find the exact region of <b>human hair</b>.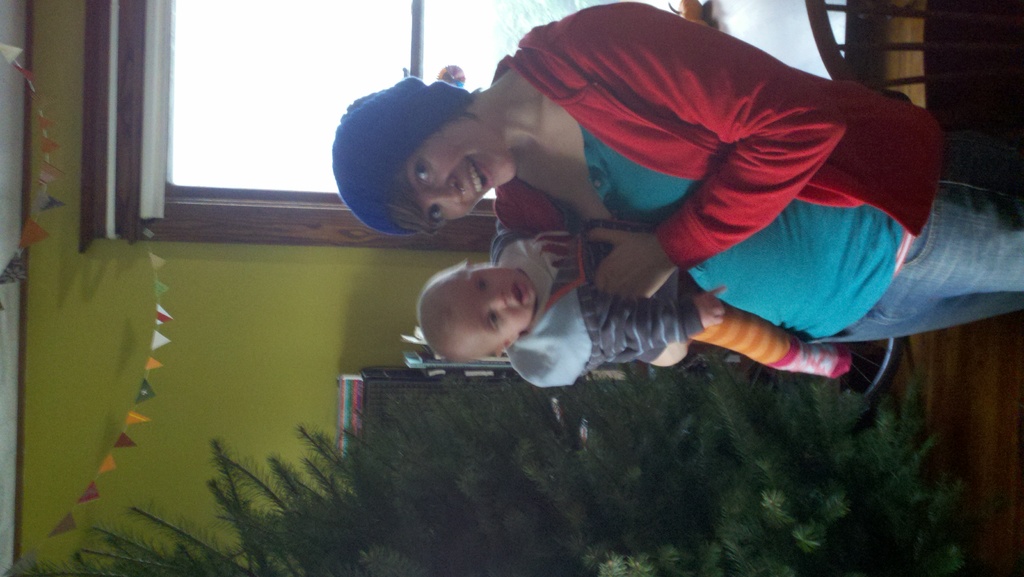
Exact region: box(388, 111, 480, 240).
